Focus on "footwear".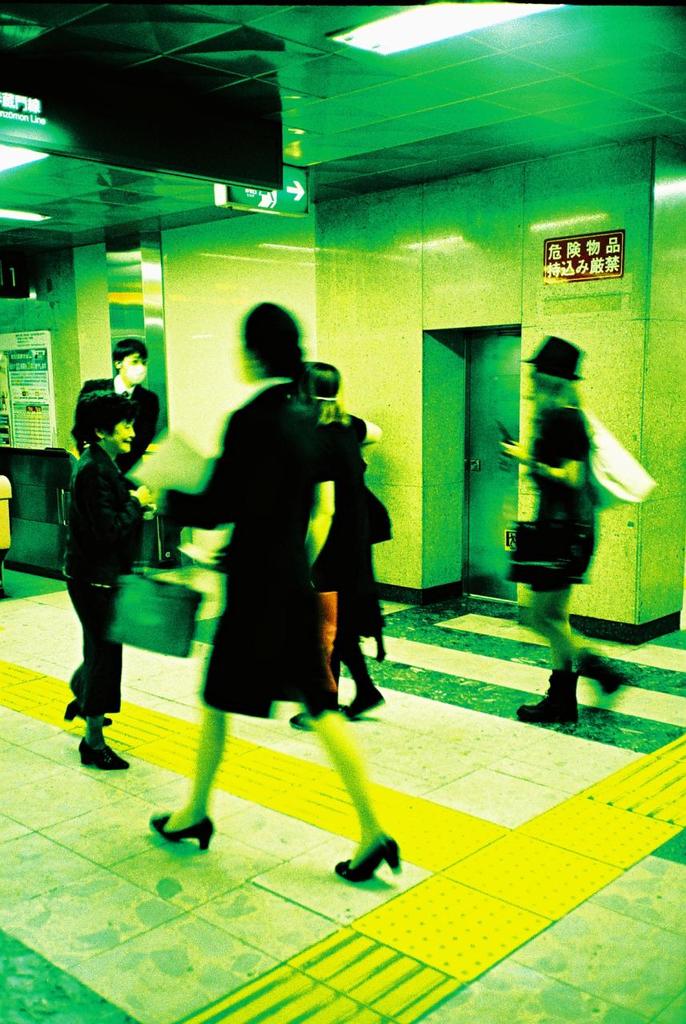
Focused at rect(55, 703, 118, 772).
